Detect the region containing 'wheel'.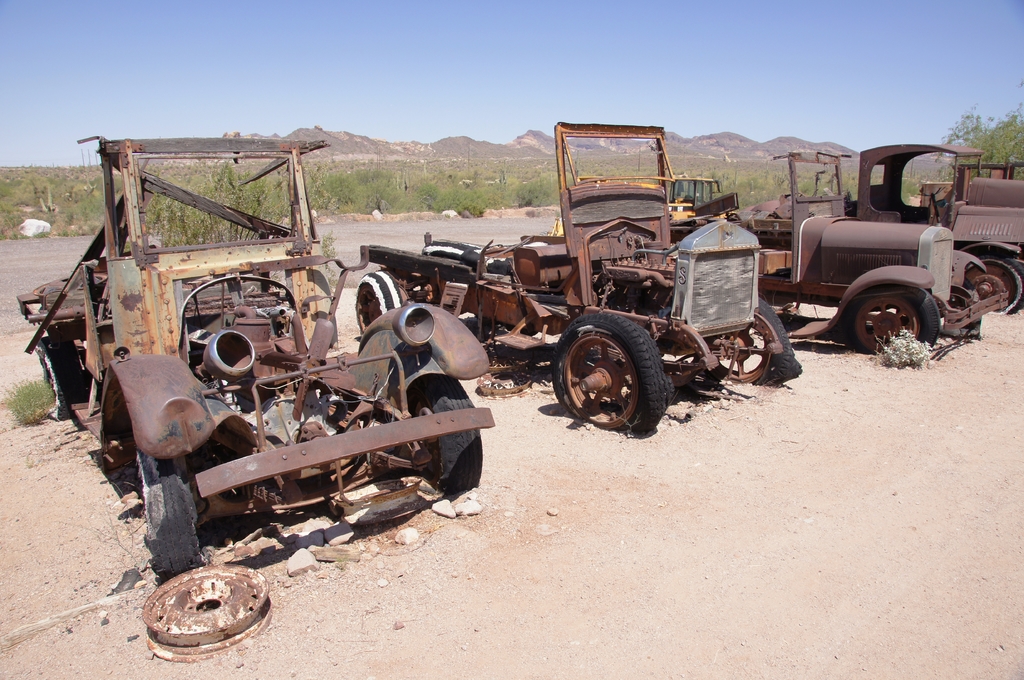
(x1=31, y1=336, x2=89, y2=402).
